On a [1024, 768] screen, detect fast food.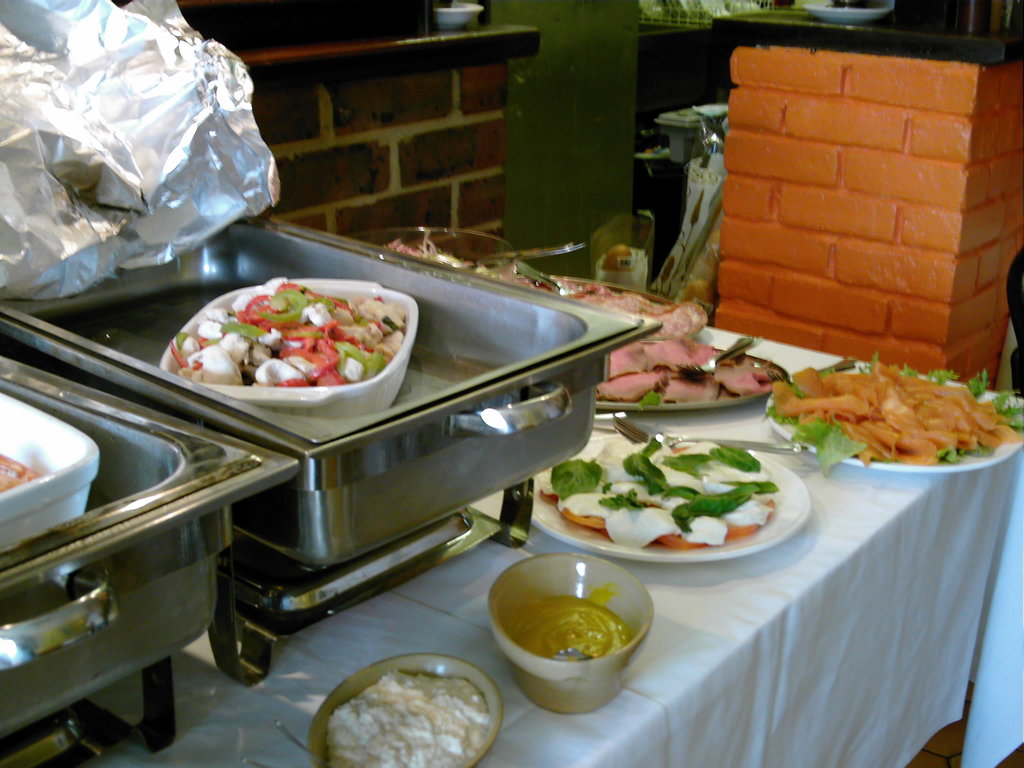
783:356:998:483.
